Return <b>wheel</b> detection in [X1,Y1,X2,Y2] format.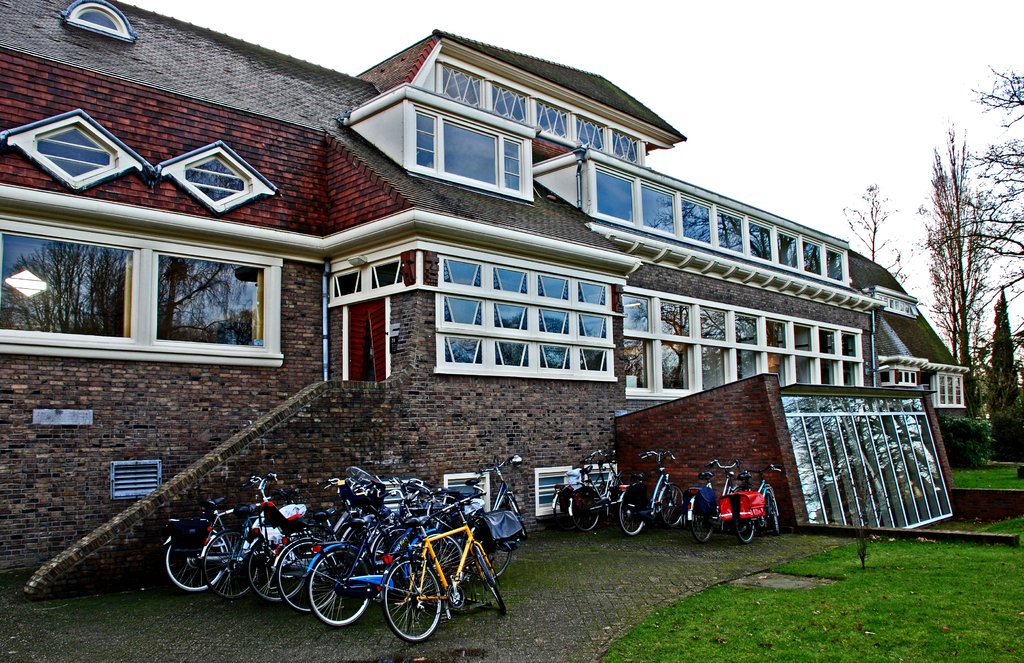
[770,503,781,534].
